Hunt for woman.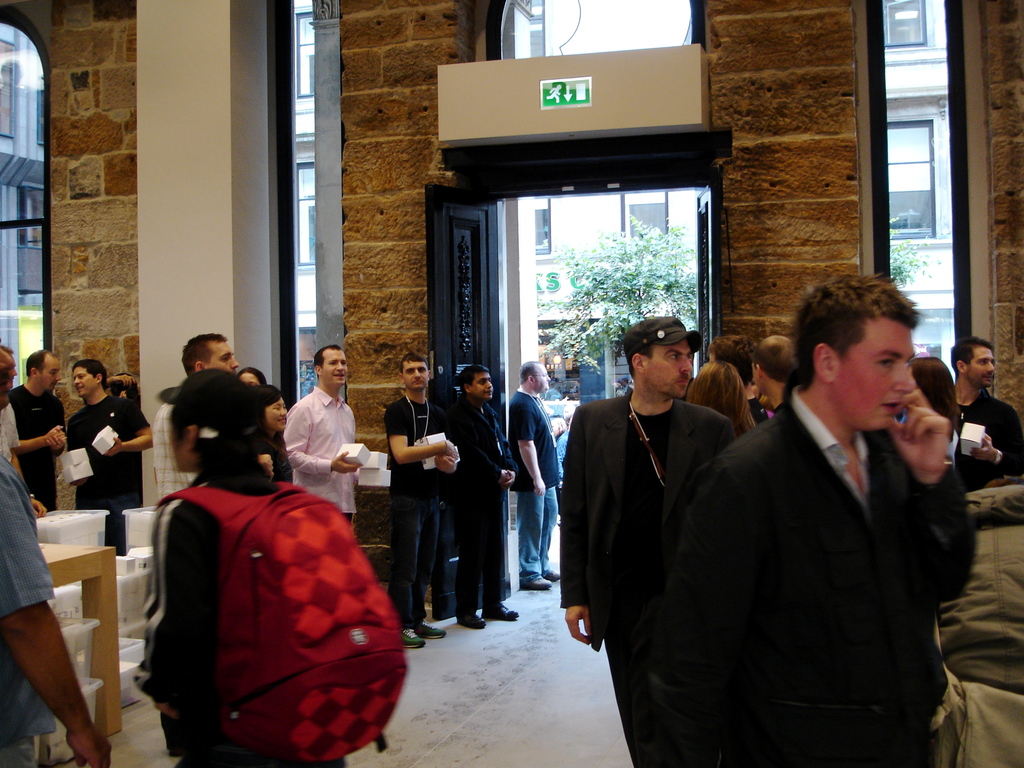
Hunted down at (x1=236, y1=366, x2=263, y2=386).
